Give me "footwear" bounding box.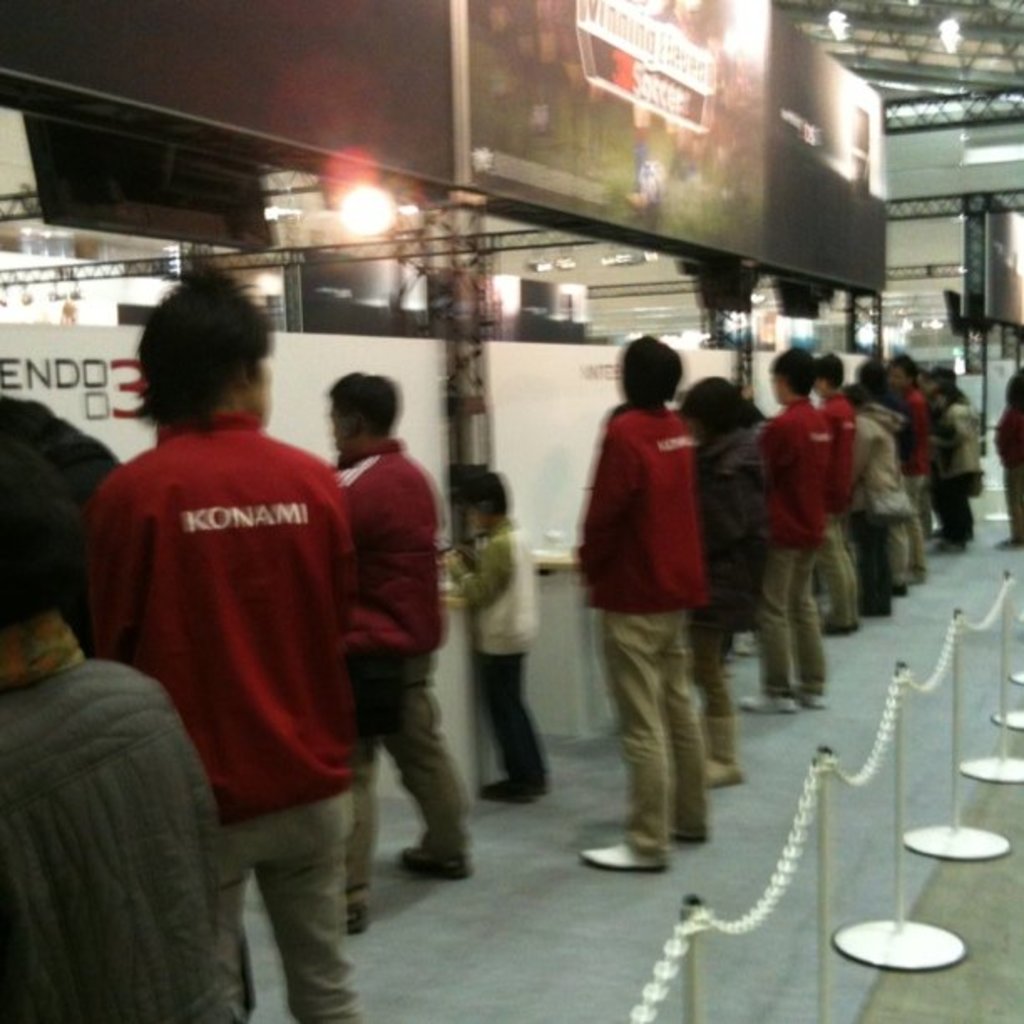
pyautogui.locateOnScreen(887, 589, 904, 599).
